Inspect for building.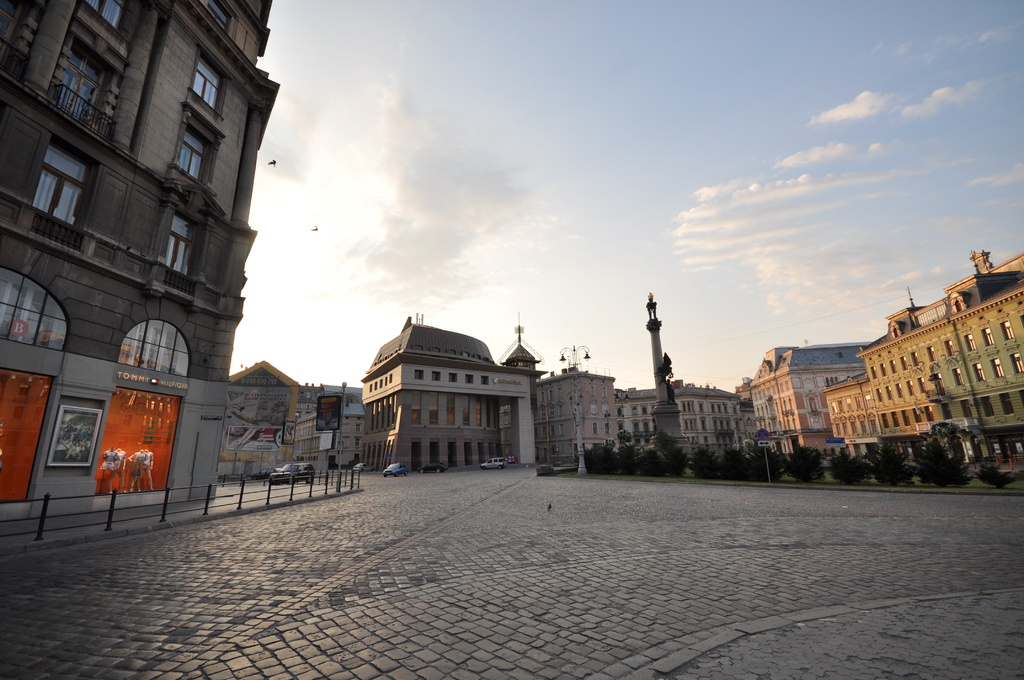
Inspection: <box>2,4,294,498</box>.
